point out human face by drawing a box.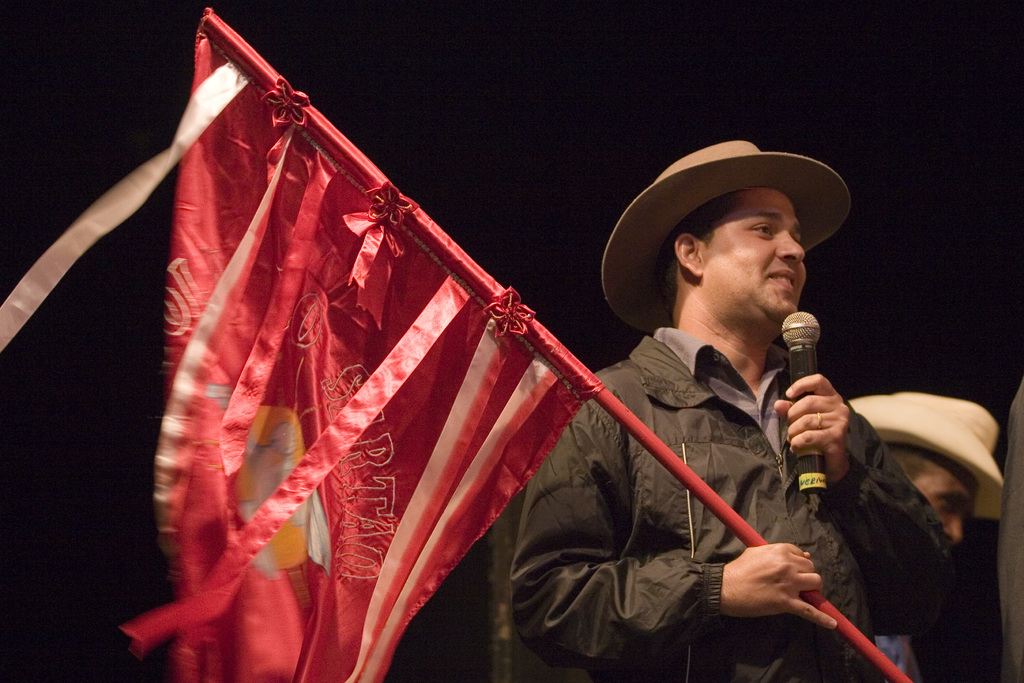
select_region(692, 188, 806, 337).
